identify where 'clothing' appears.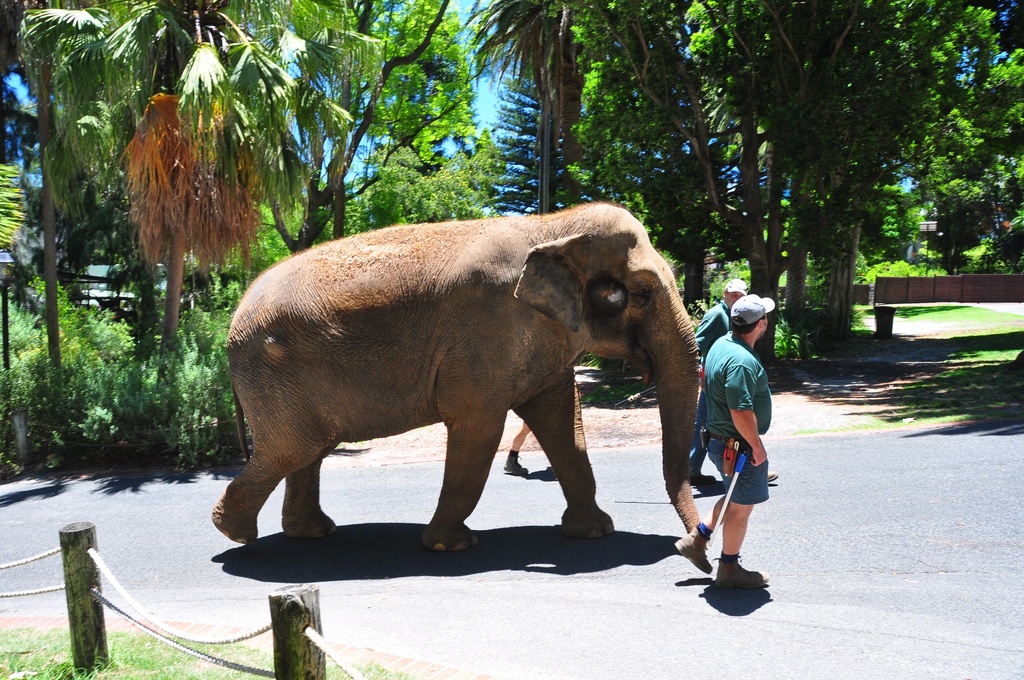
Appears at [690,300,730,476].
